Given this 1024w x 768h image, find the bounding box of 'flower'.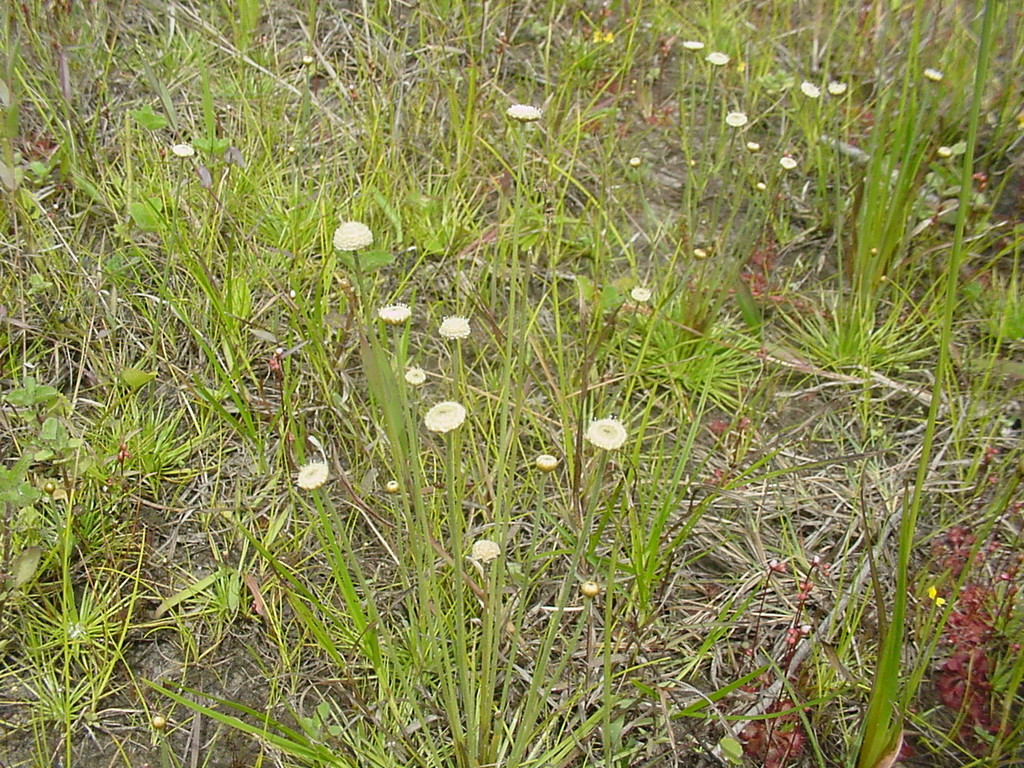
296, 458, 330, 494.
